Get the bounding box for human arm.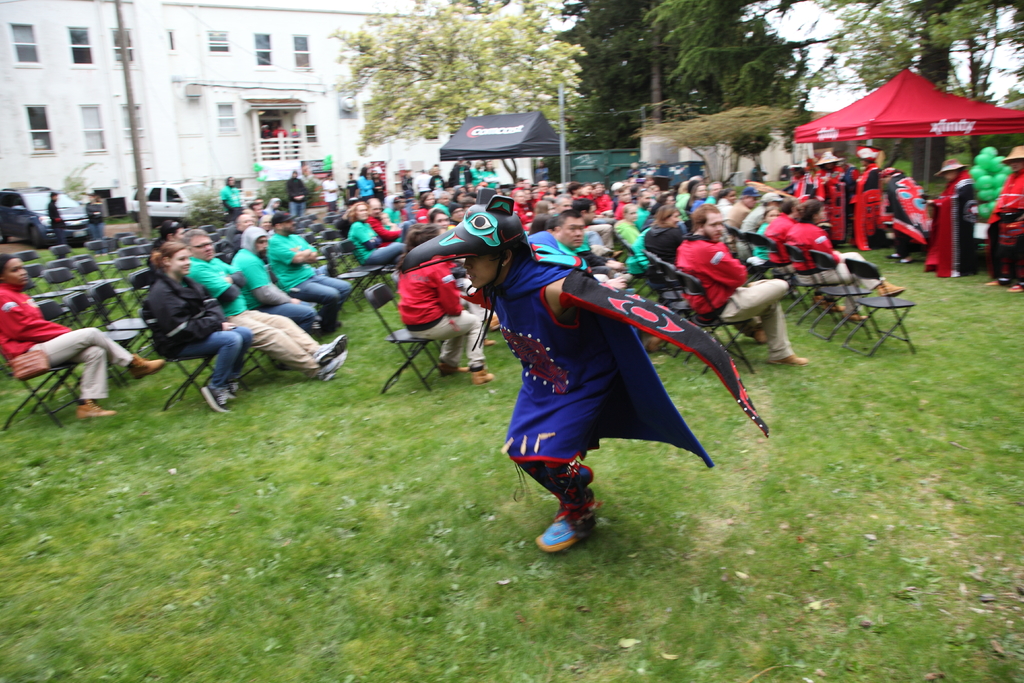
289, 231, 320, 263.
